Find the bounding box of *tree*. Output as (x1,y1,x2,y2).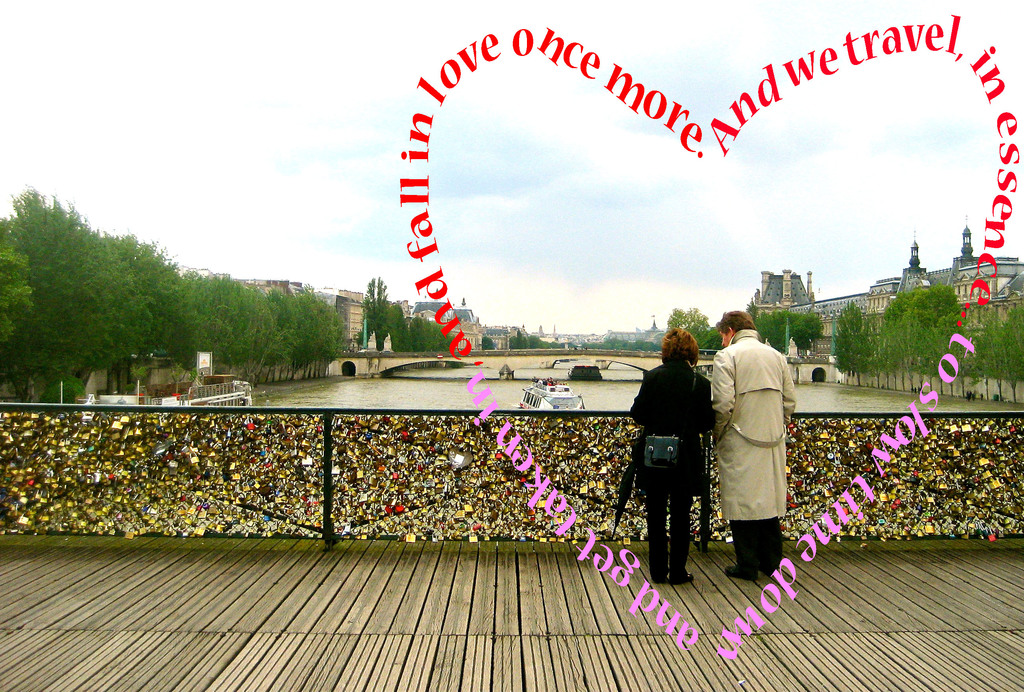
(662,302,714,353).
